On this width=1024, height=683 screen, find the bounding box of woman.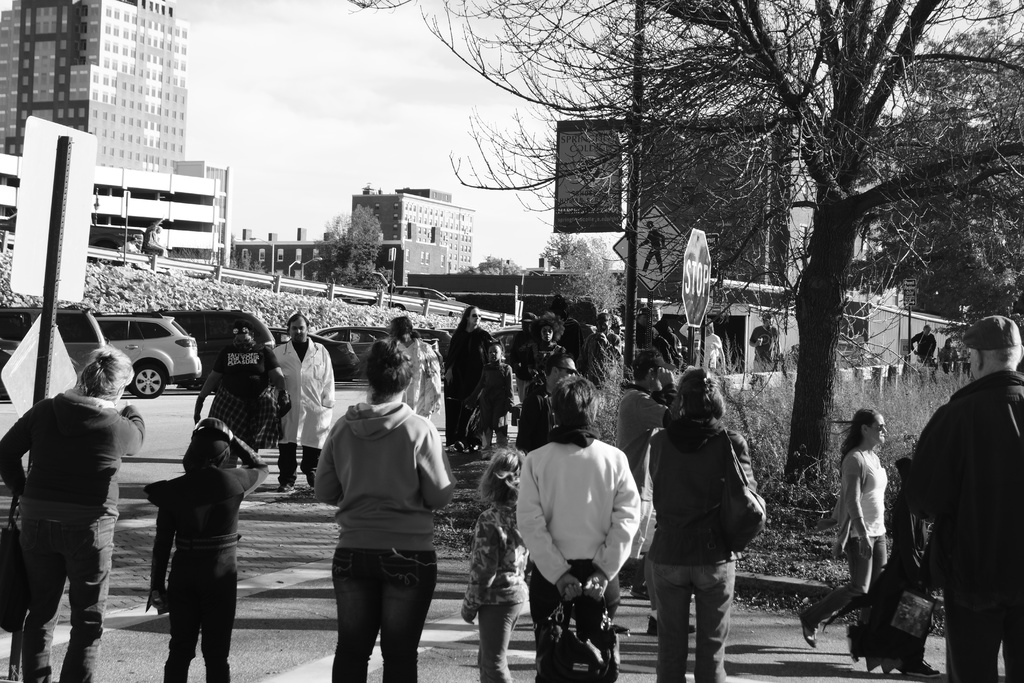
Bounding box: (x1=644, y1=365, x2=756, y2=679).
